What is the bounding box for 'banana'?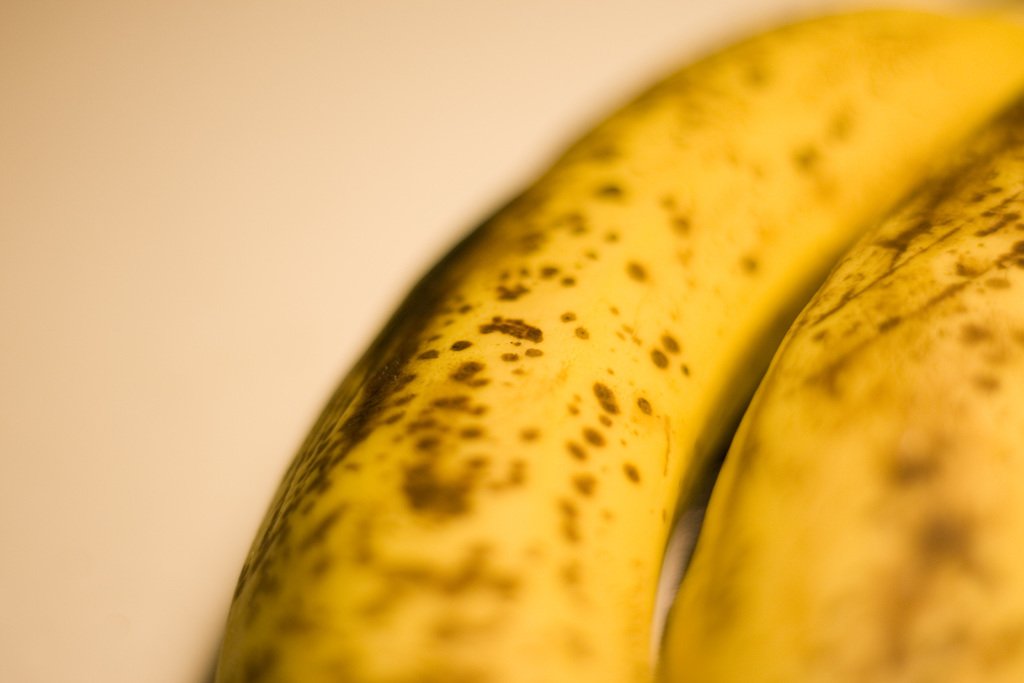
crop(658, 101, 1023, 682).
